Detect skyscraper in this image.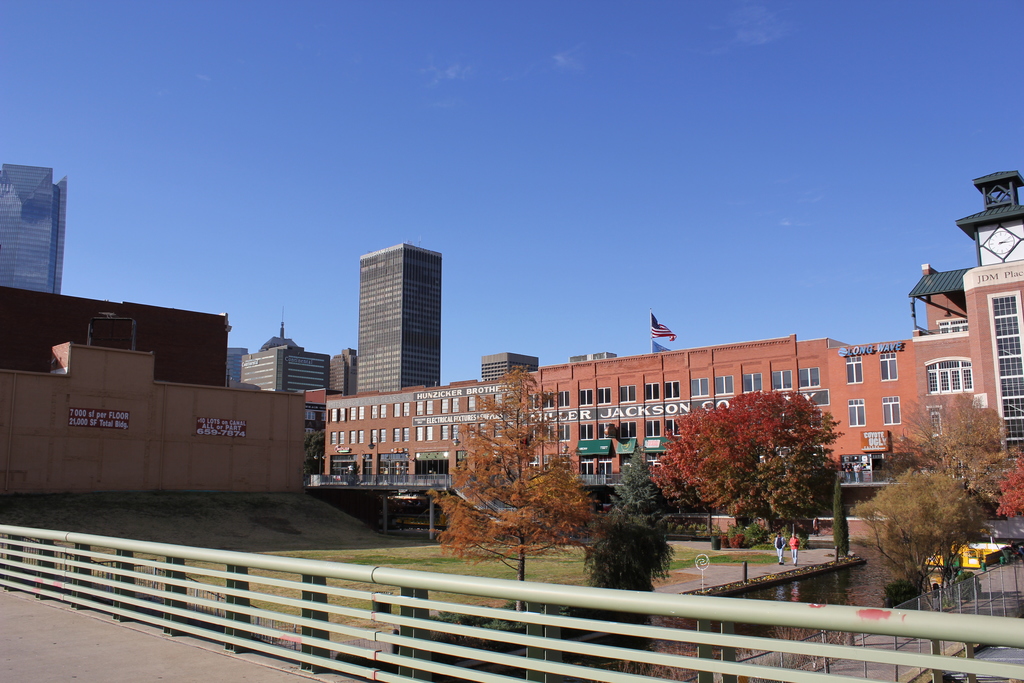
Detection: bbox(0, 161, 75, 294).
